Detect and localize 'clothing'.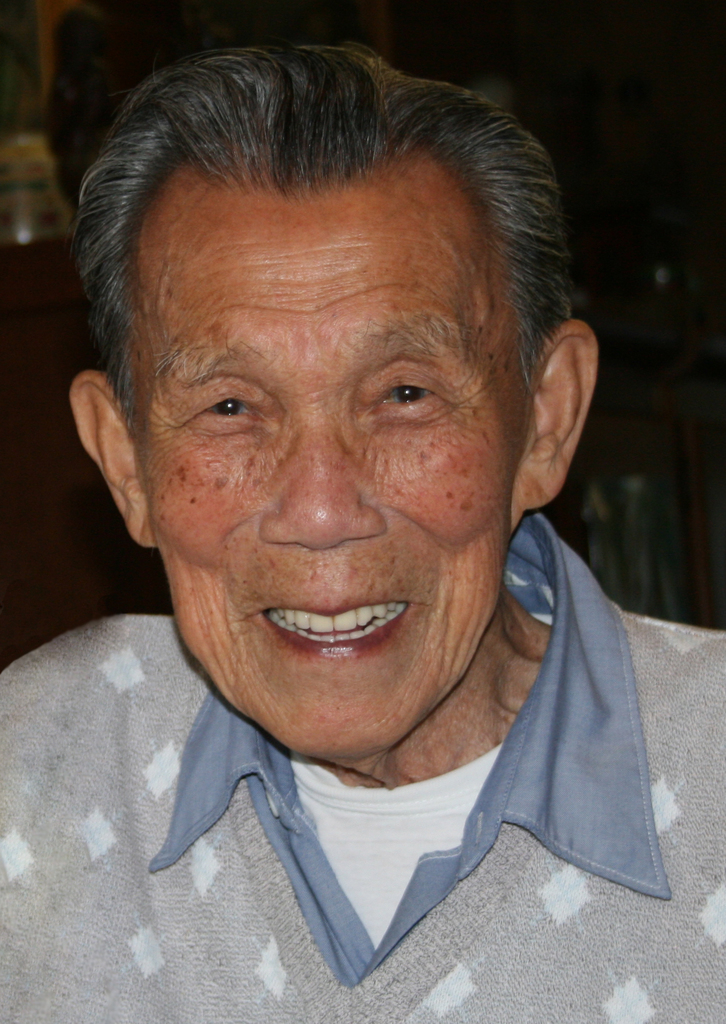
Localized at bbox=(0, 515, 725, 1023).
